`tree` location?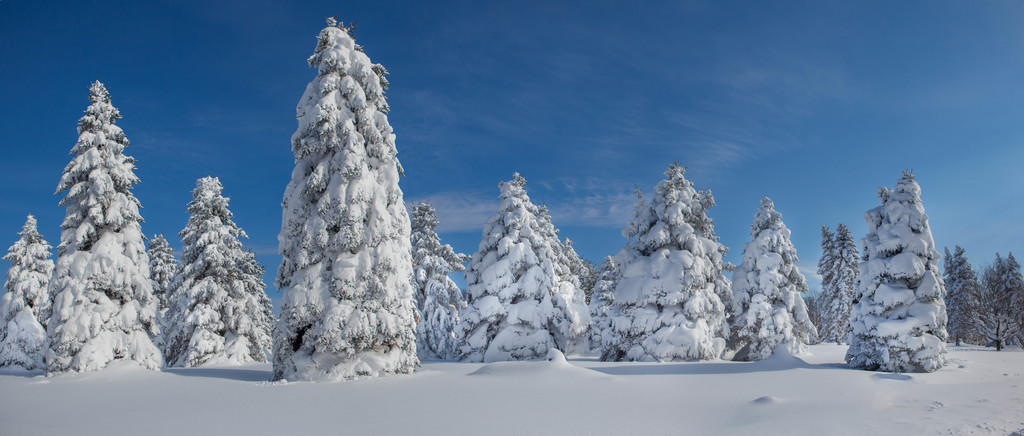
824/220/868/337
